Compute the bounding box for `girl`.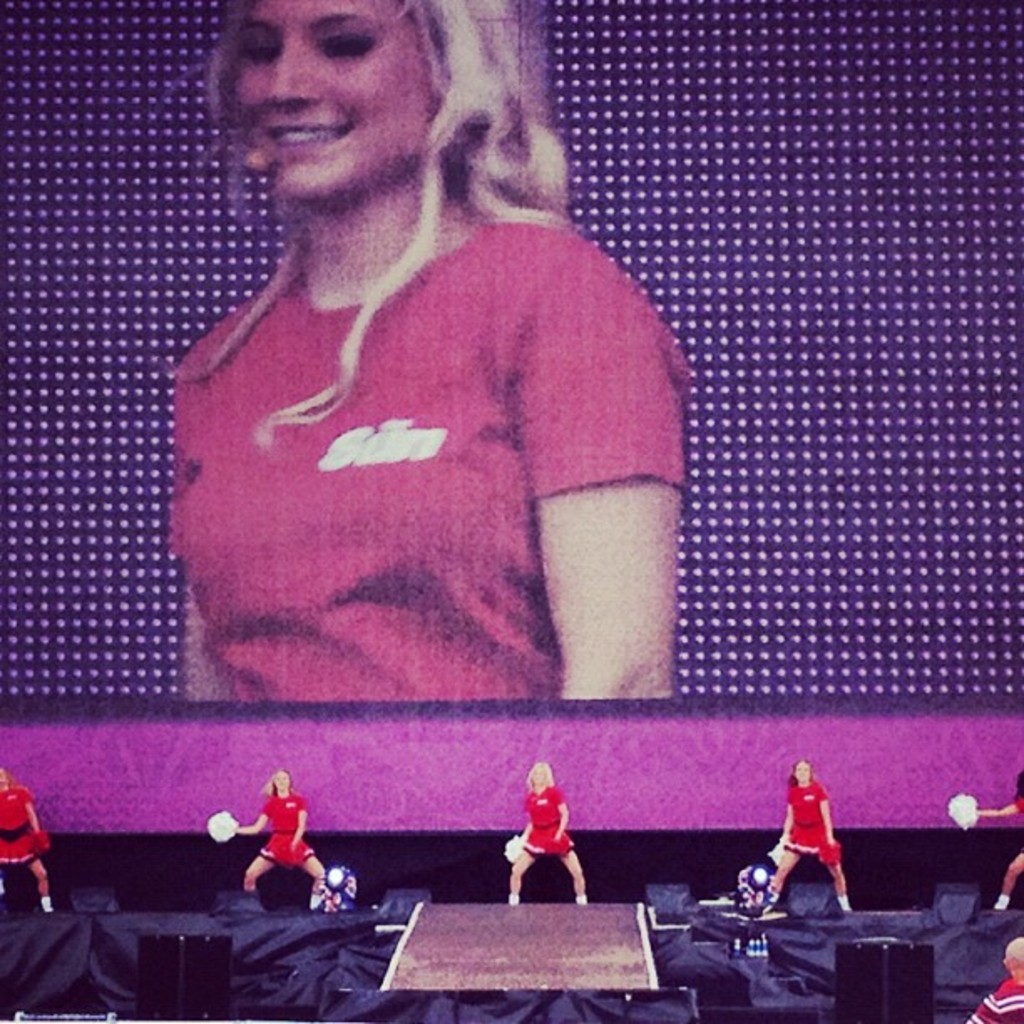
bbox=(776, 761, 840, 895).
